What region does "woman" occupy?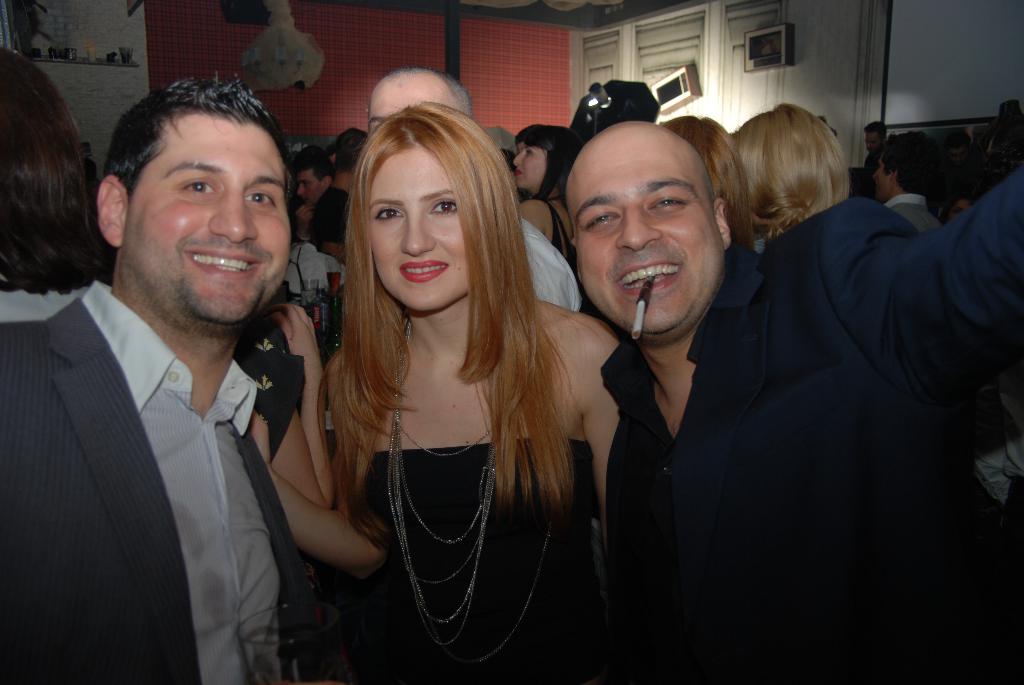
<box>516,127,586,289</box>.
